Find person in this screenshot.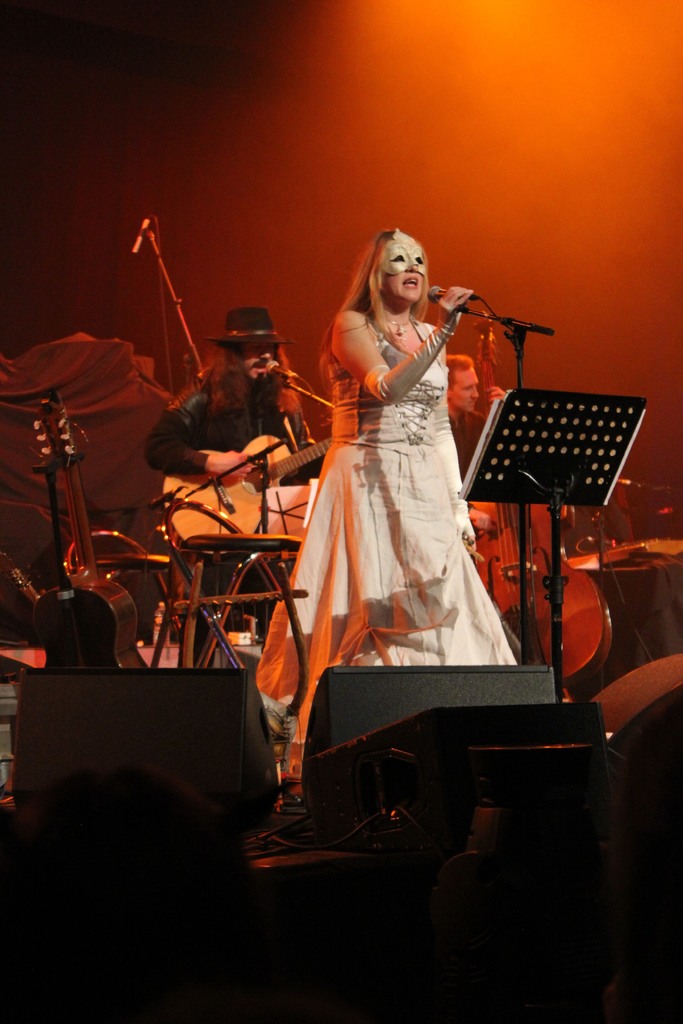
The bounding box for person is (x1=144, y1=306, x2=326, y2=651).
